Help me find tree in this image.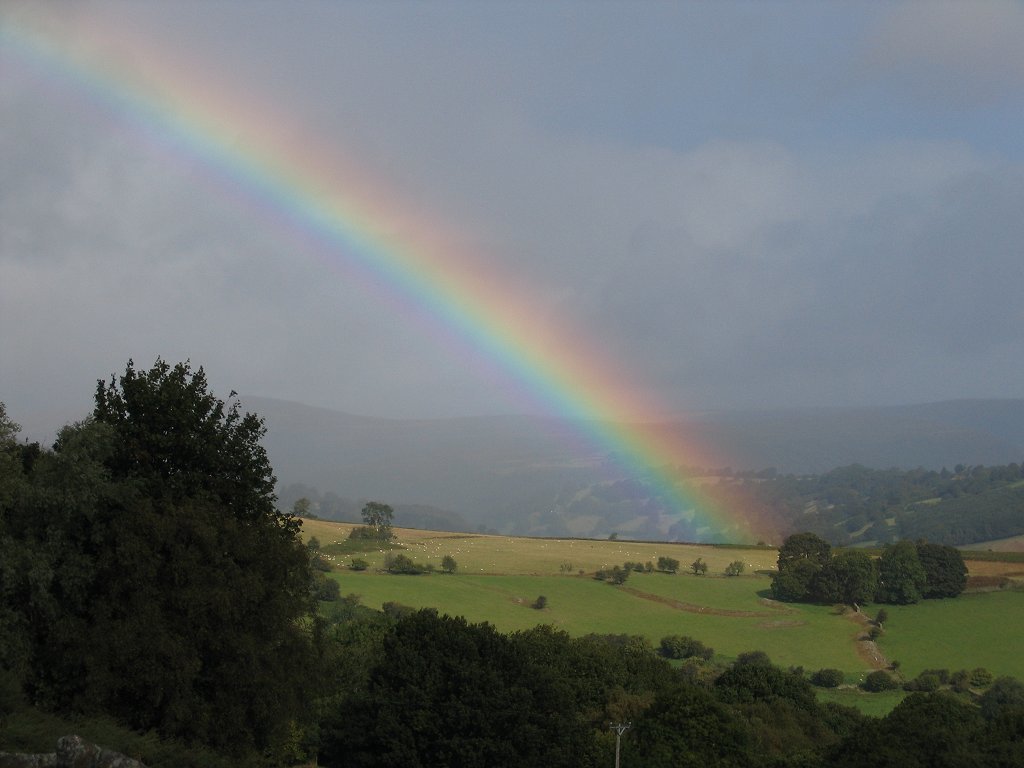
Found it: 778, 530, 843, 568.
